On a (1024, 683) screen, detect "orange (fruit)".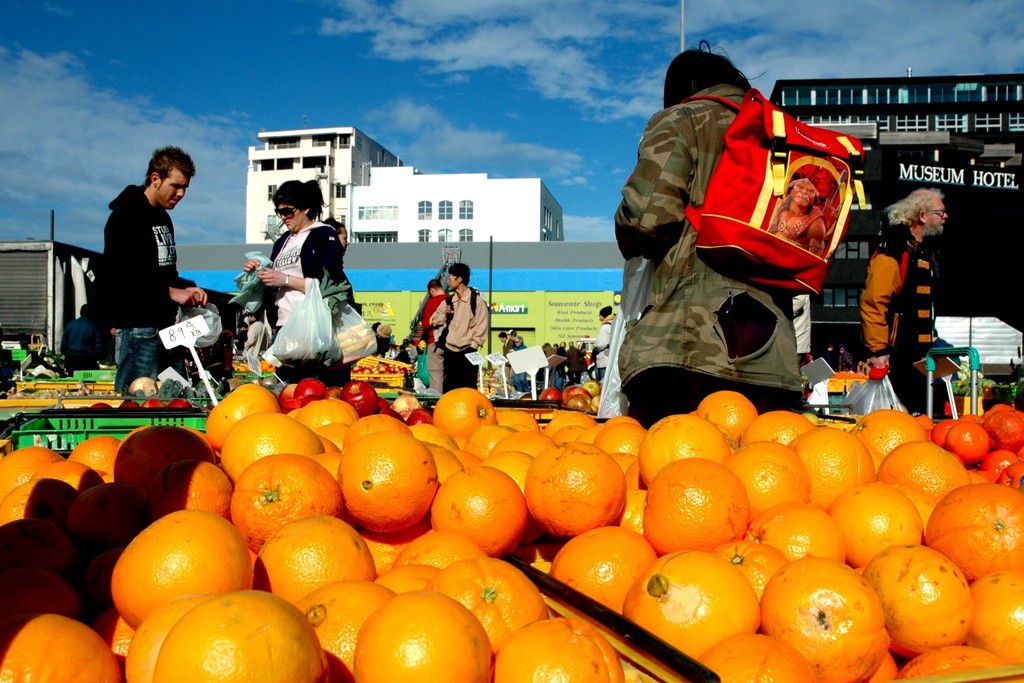
bbox(977, 573, 1023, 658).
